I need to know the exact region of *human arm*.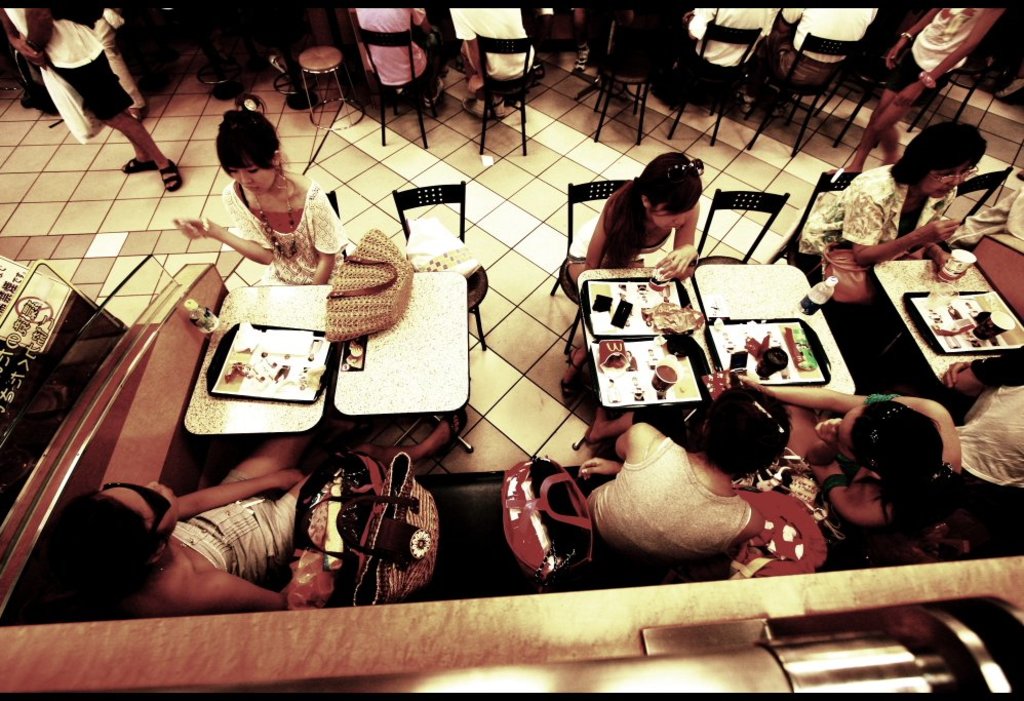
Region: 0 3 42 67.
